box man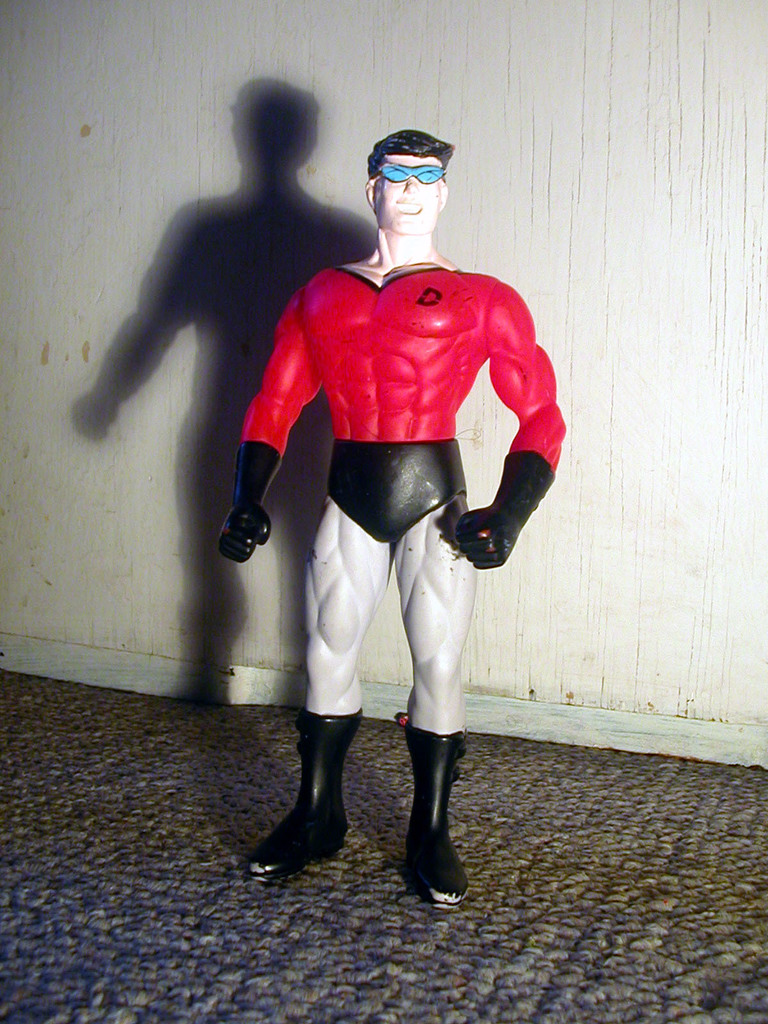
crop(217, 120, 567, 915)
